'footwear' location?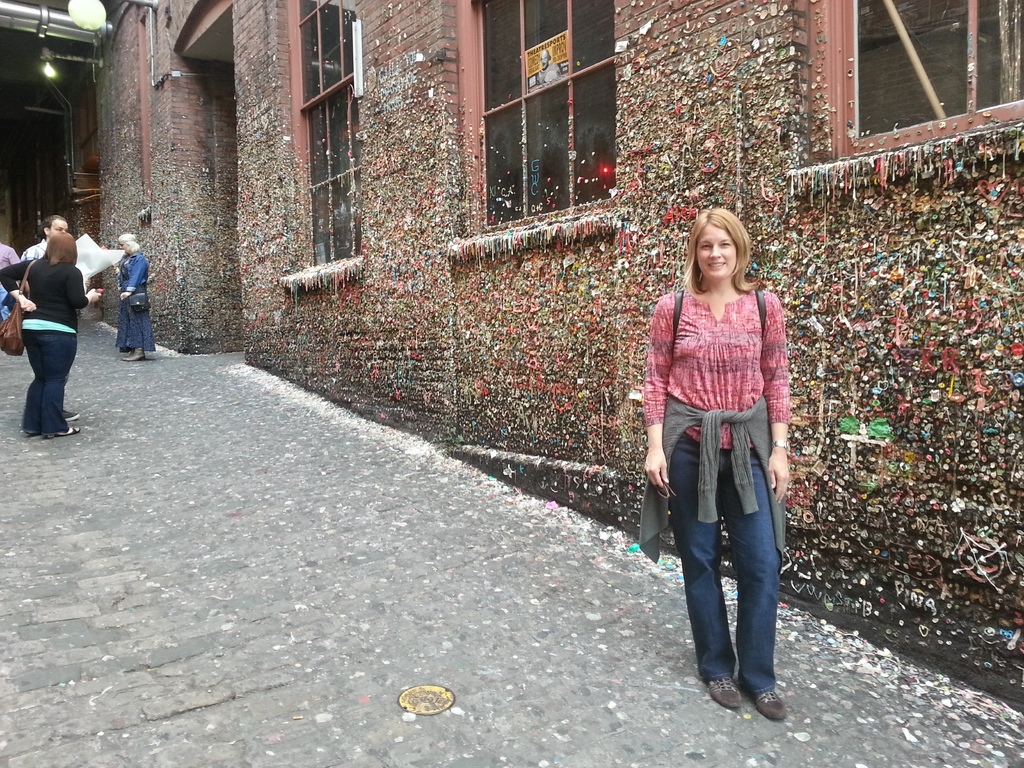
region(742, 687, 787, 723)
